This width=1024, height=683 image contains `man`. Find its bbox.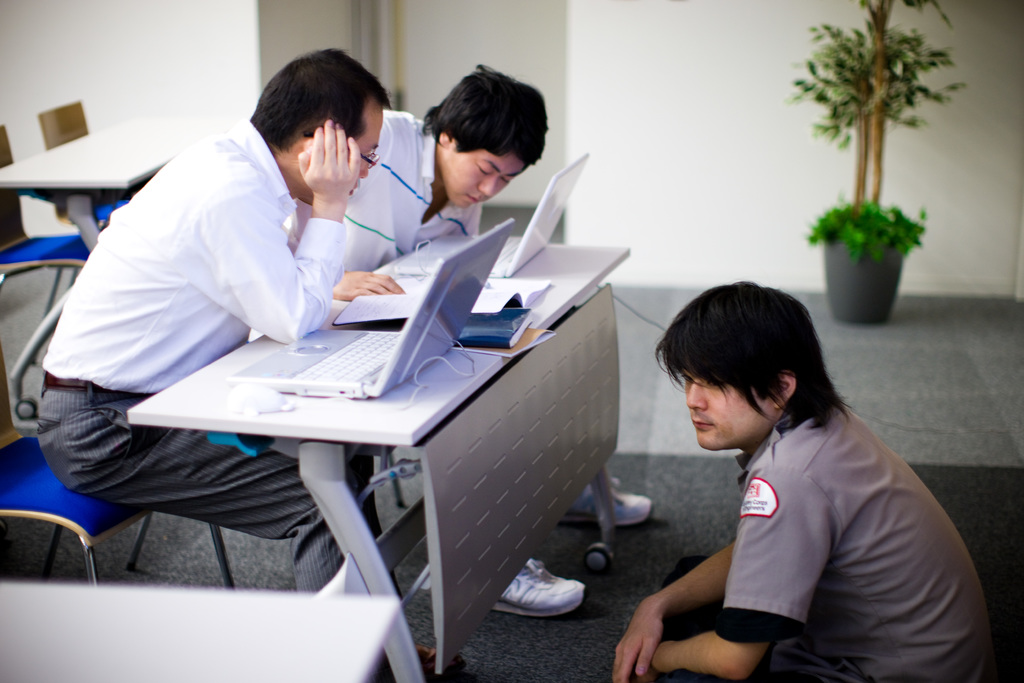
detection(36, 44, 461, 672).
